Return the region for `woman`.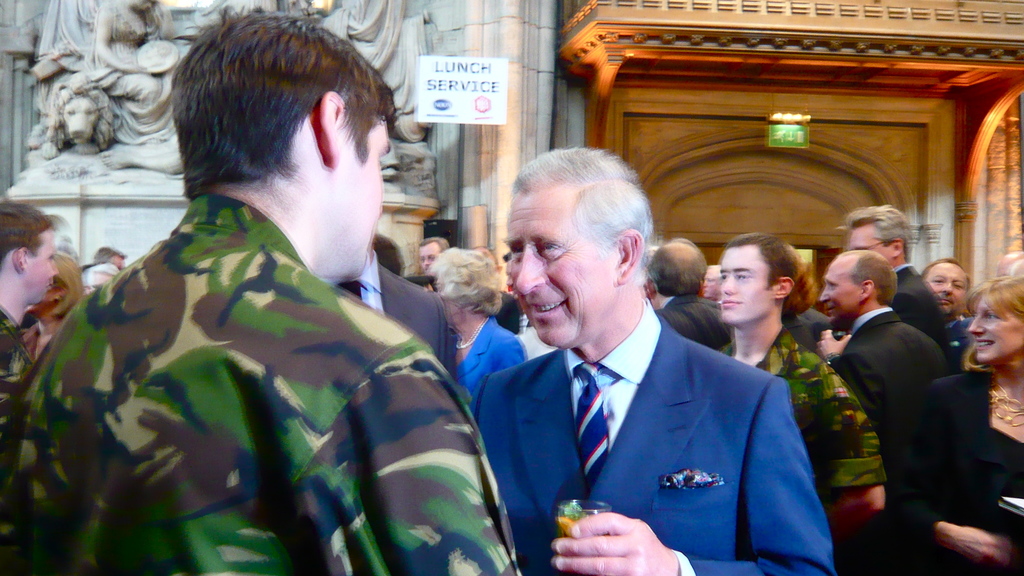
19/252/90/366.
